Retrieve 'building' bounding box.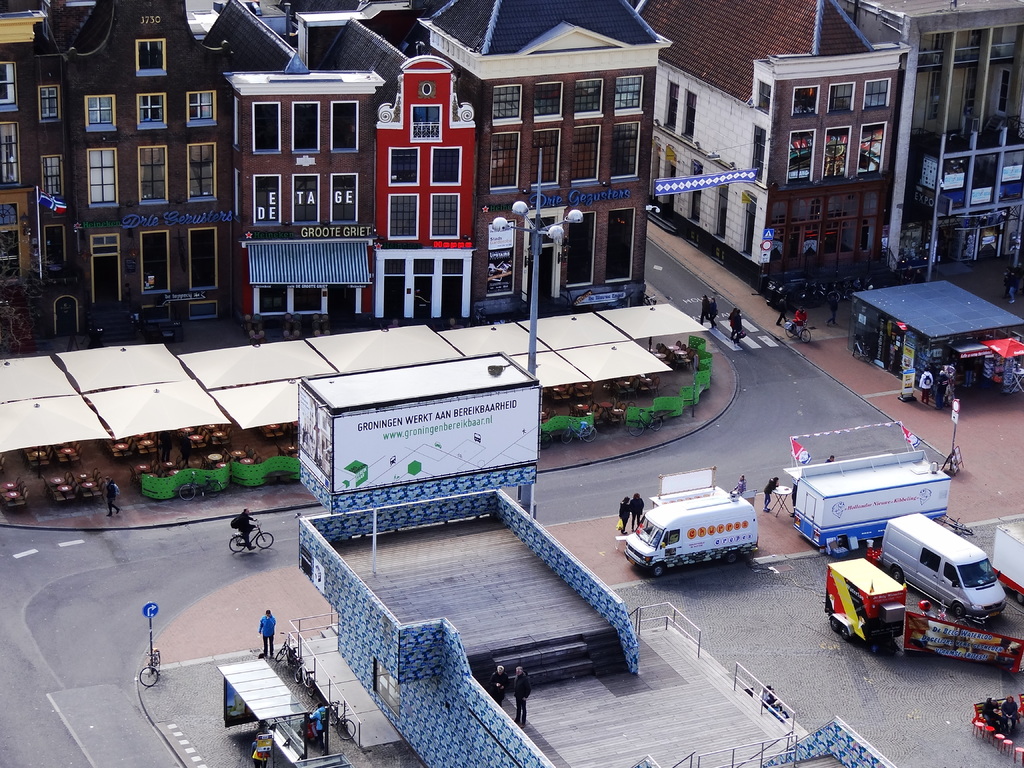
Bounding box: bbox=[845, 0, 1023, 276].
